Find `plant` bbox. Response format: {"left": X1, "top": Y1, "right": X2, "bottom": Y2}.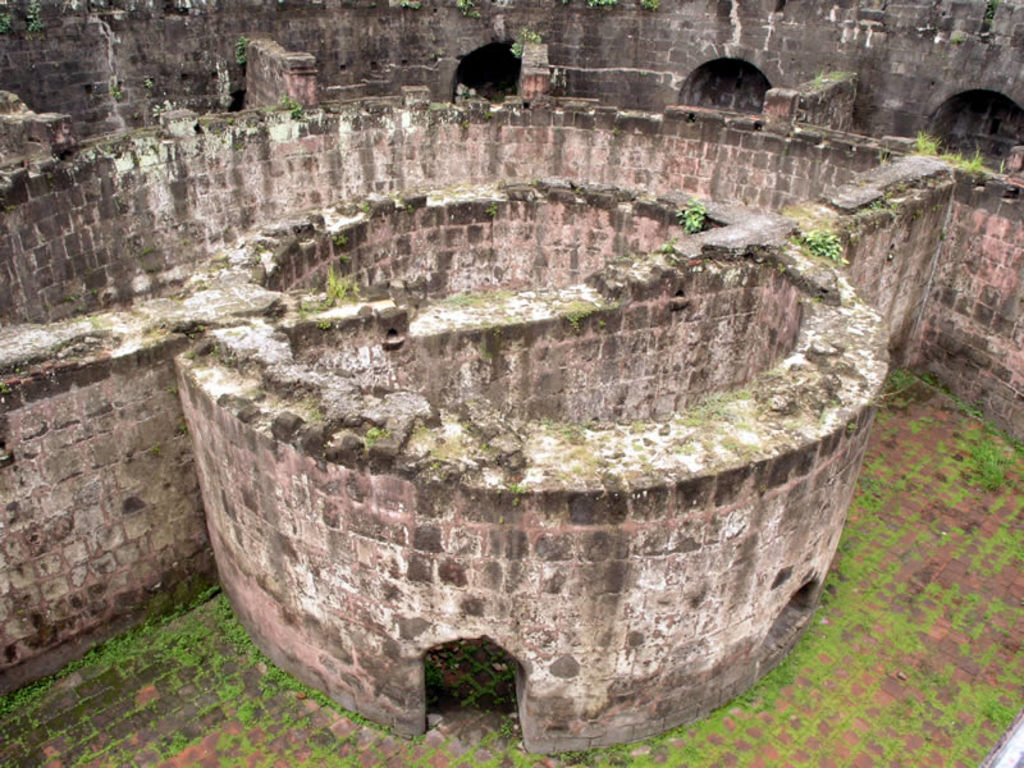
{"left": 323, "top": 269, "right": 351, "bottom": 307}.
